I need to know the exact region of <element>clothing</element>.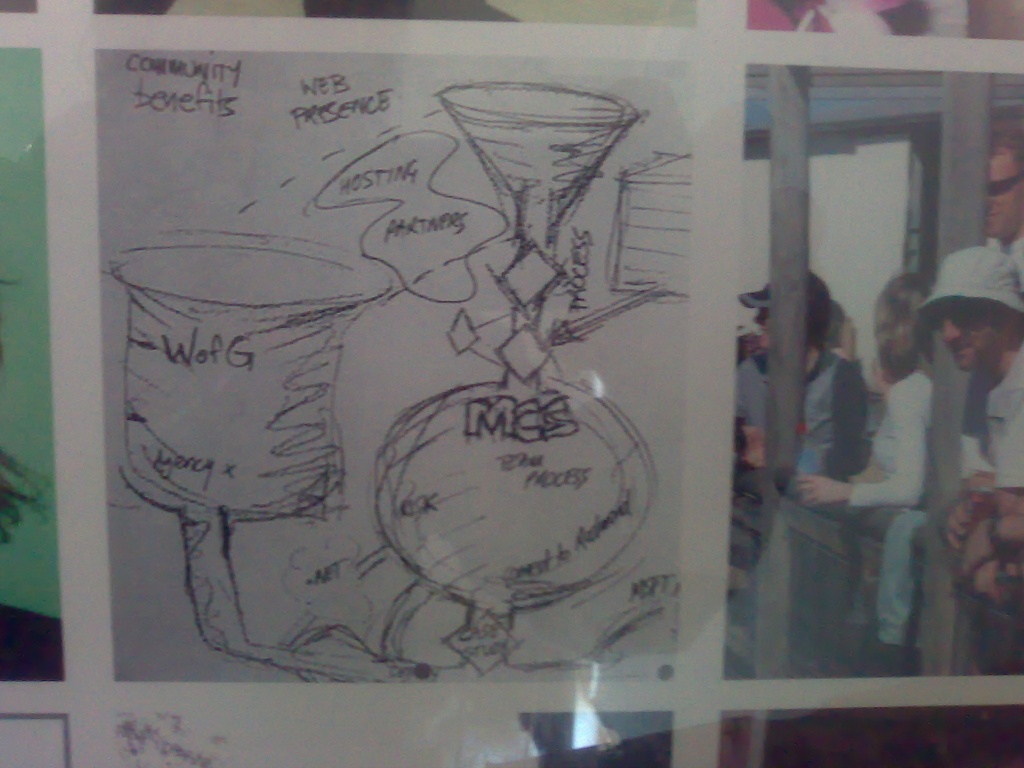
Region: box=[959, 349, 1023, 495].
